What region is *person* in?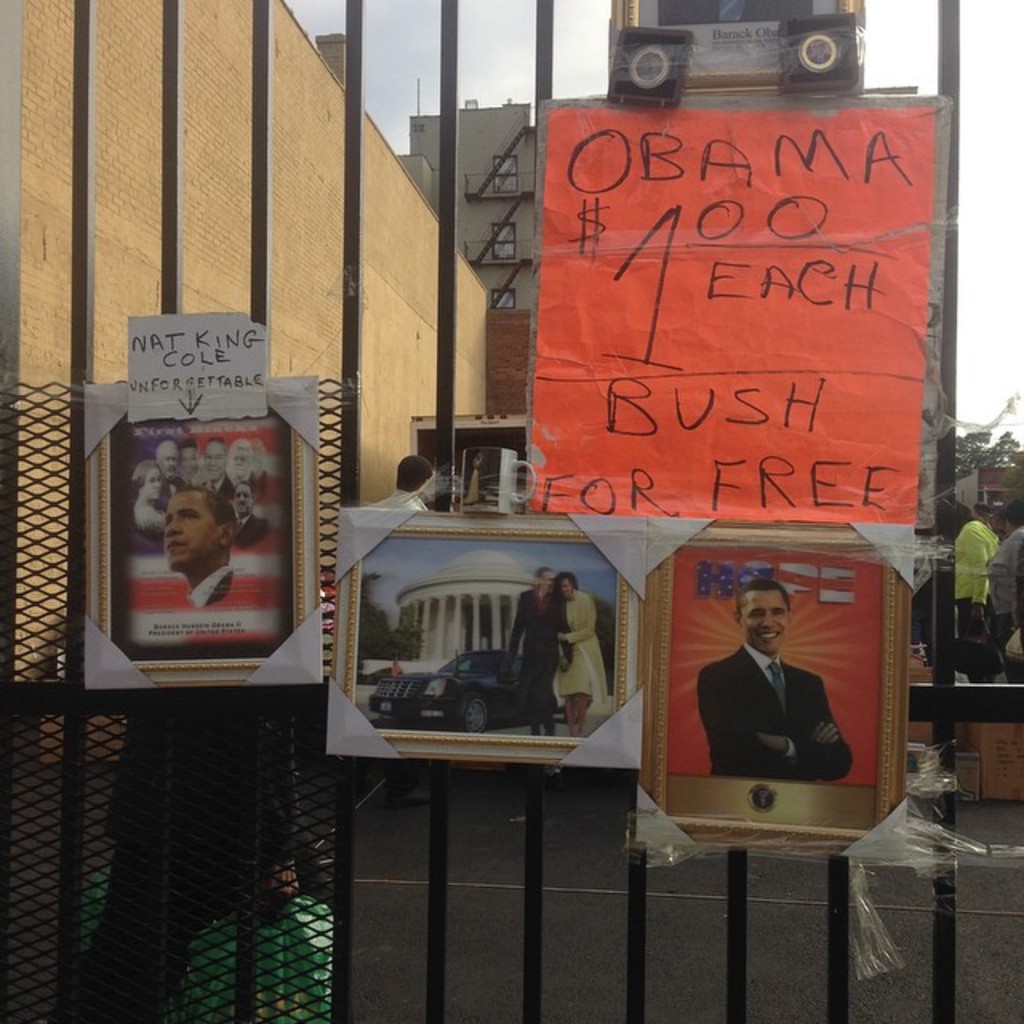
[x1=126, y1=442, x2=269, y2=613].
